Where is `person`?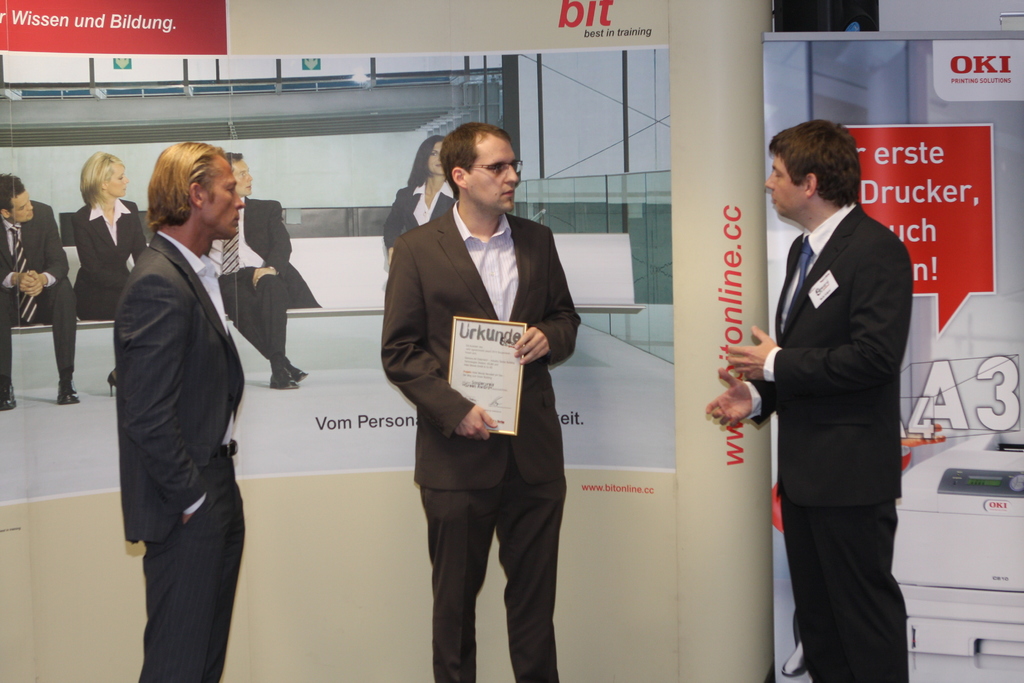
(383,136,458,286).
